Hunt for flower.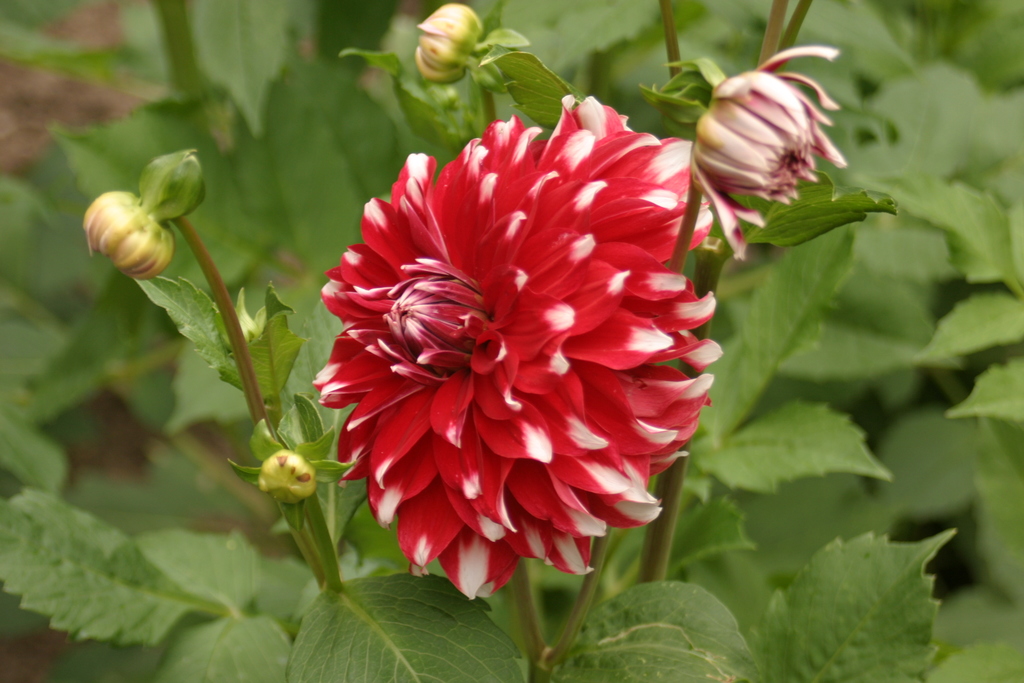
Hunted down at select_region(689, 44, 842, 262).
